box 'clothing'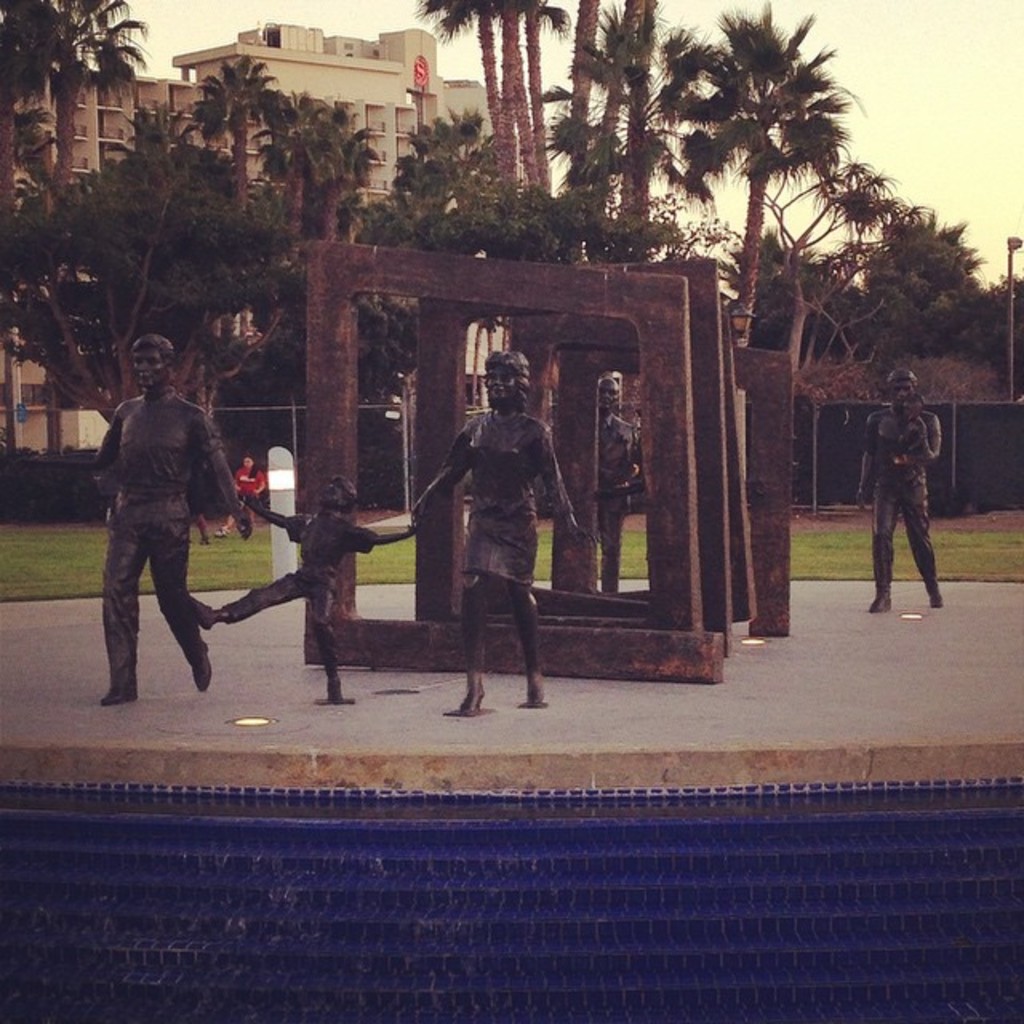
BBox(62, 326, 214, 691)
